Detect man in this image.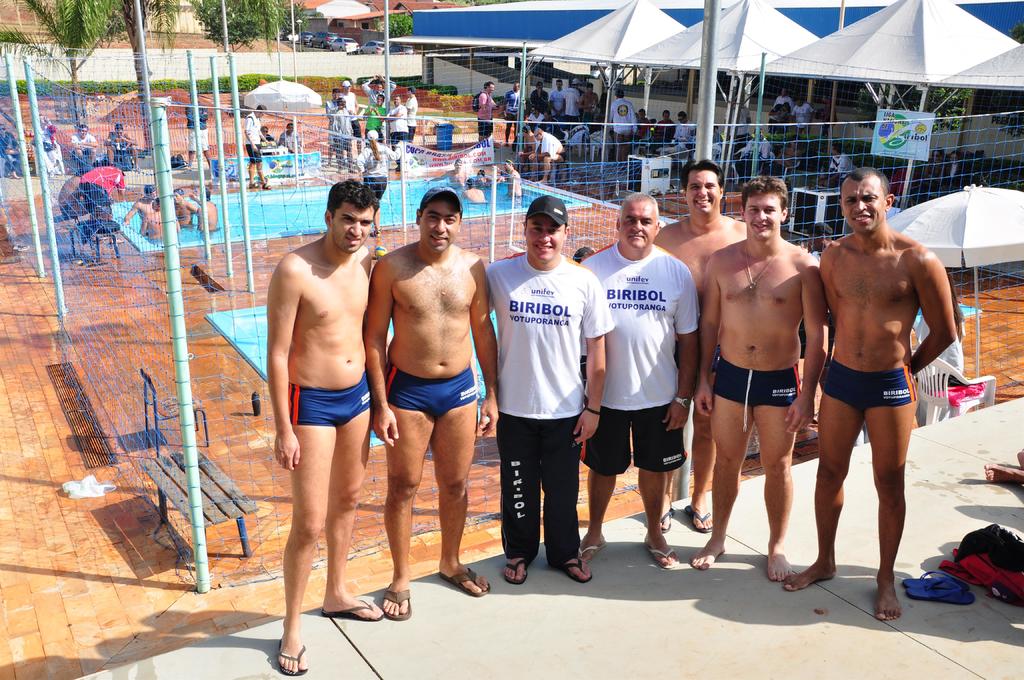
Detection: 609/90/642/163.
